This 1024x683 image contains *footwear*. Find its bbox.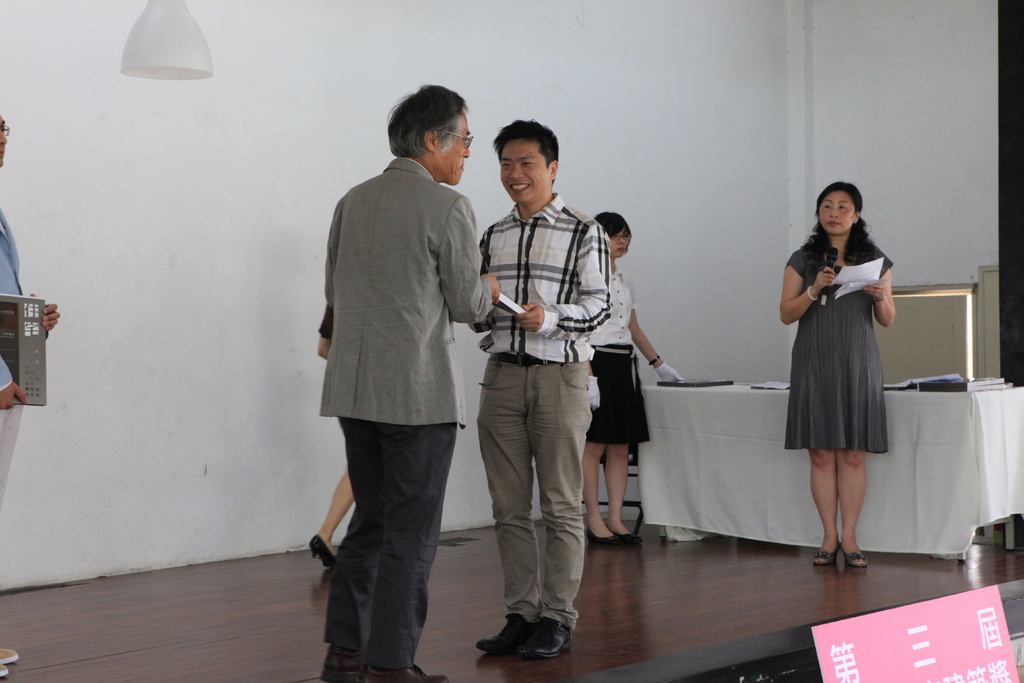
crop(817, 542, 834, 567).
